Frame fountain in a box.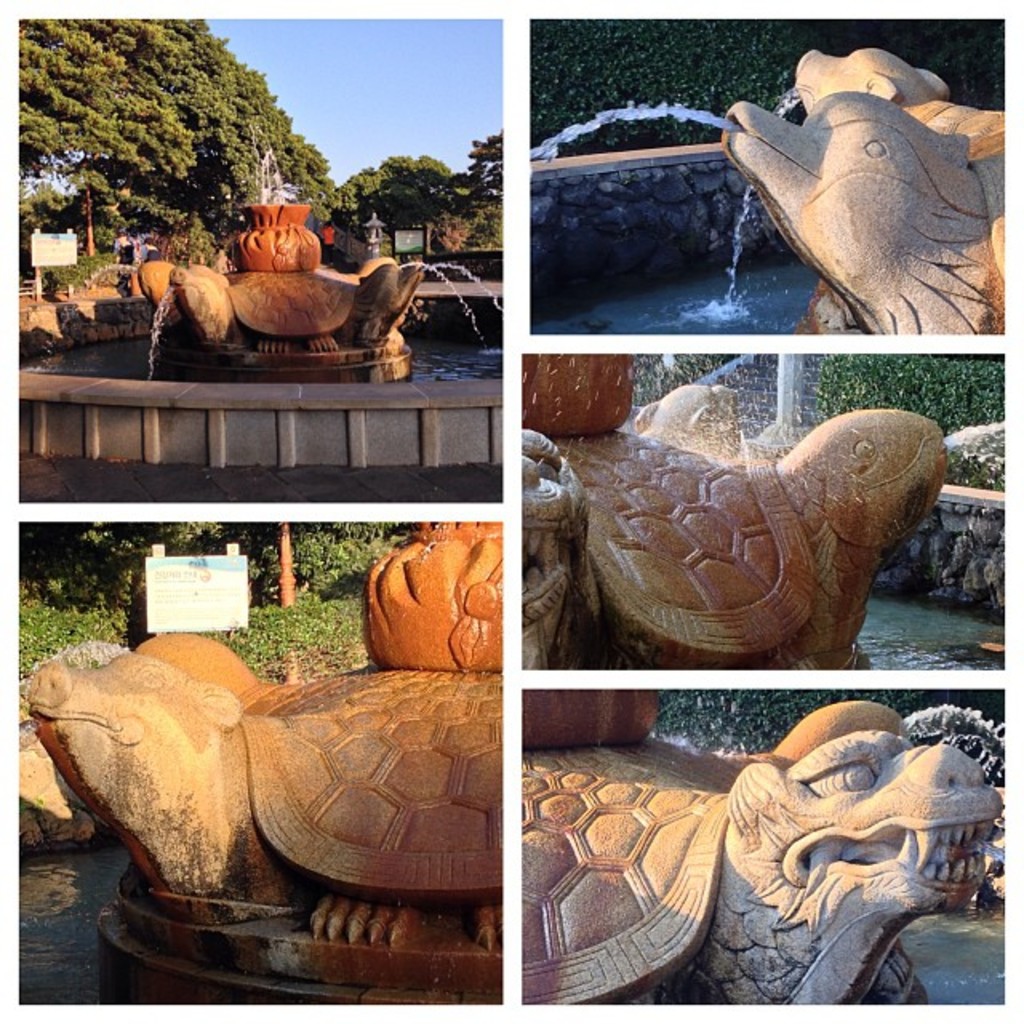
l=514, t=355, r=1014, b=666.
